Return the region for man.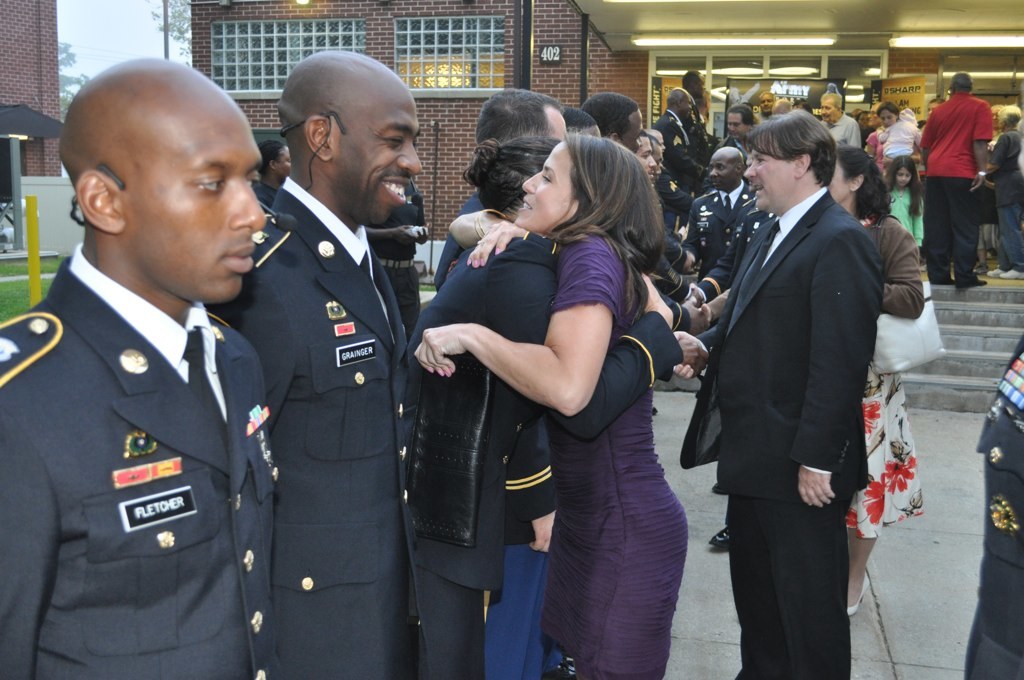
818,95,859,148.
